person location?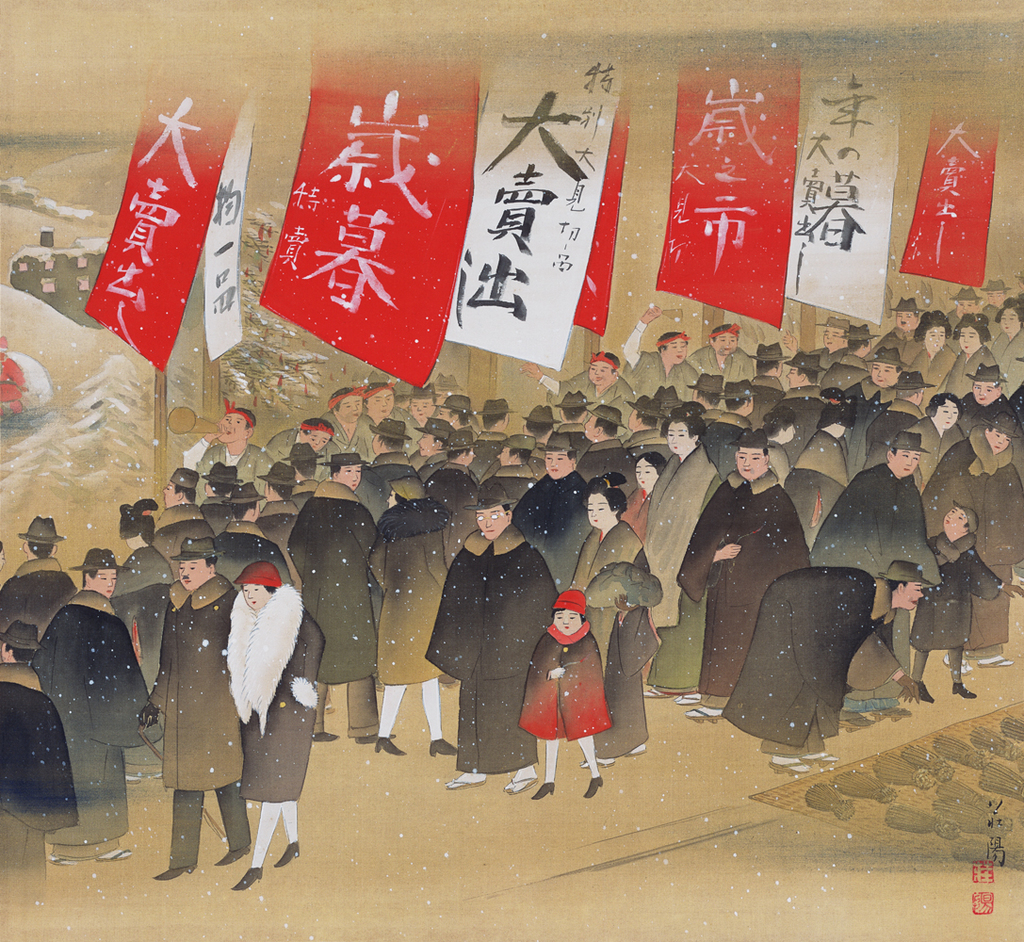
<region>362, 468, 453, 755</region>
